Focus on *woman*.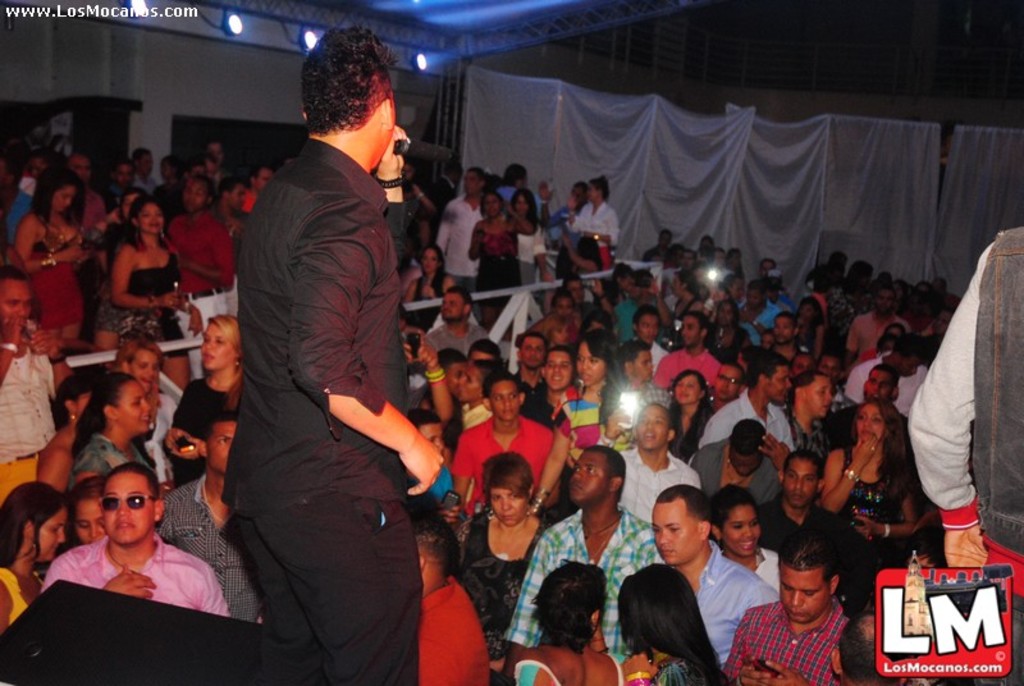
Focused at [left=22, top=435, right=246, bottom=660].
